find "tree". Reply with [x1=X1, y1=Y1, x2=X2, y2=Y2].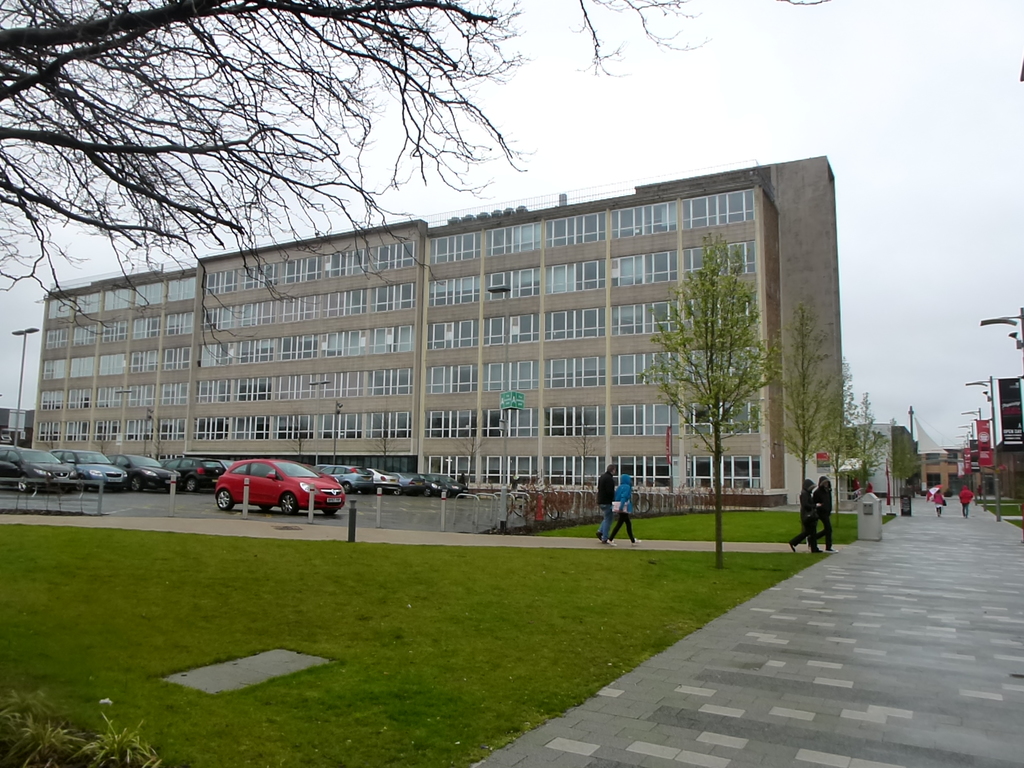
[x1=844, y1=388, x2=888, y2=503].
